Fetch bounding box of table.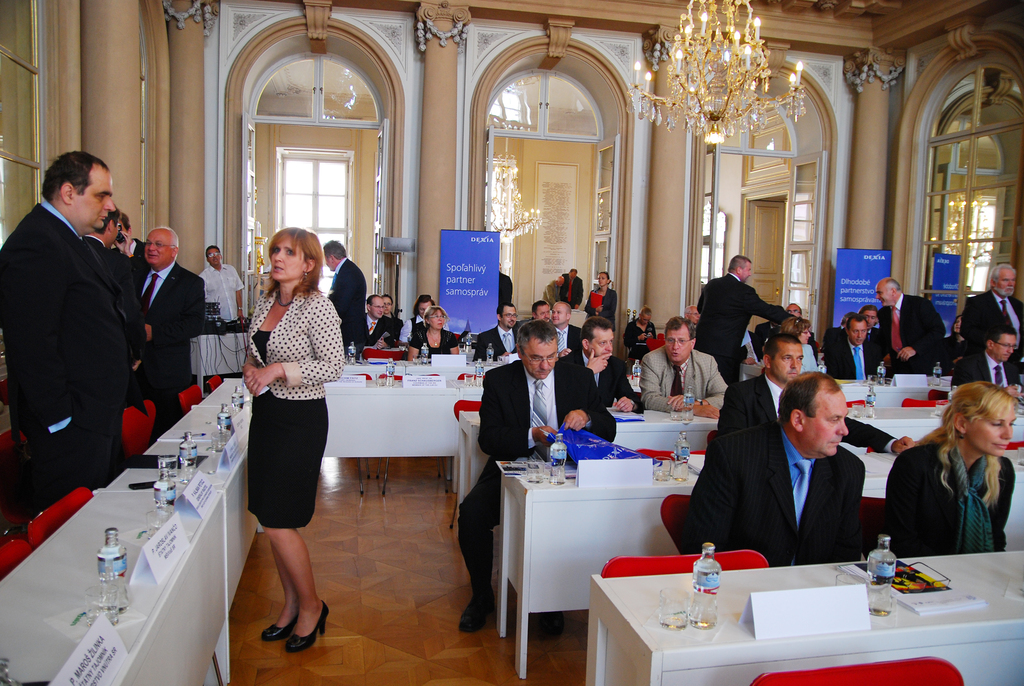
Bbox: x1=0, y1=352, x2=514, y2=685.
